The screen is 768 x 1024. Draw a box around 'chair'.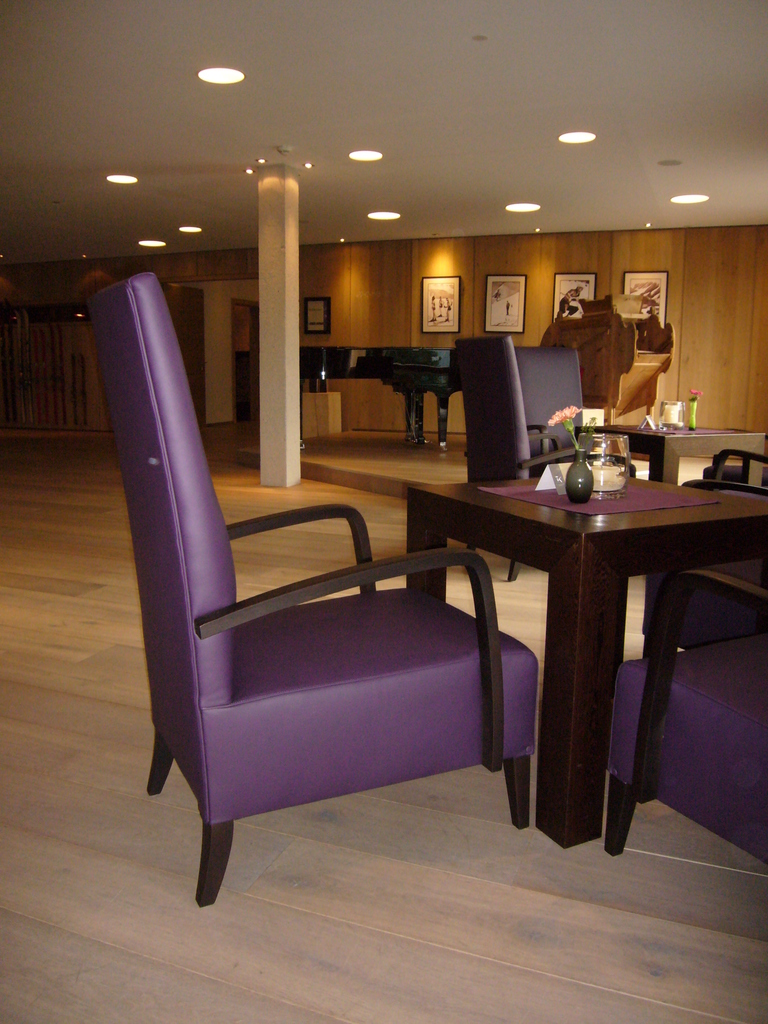
[600,567,767,863].
